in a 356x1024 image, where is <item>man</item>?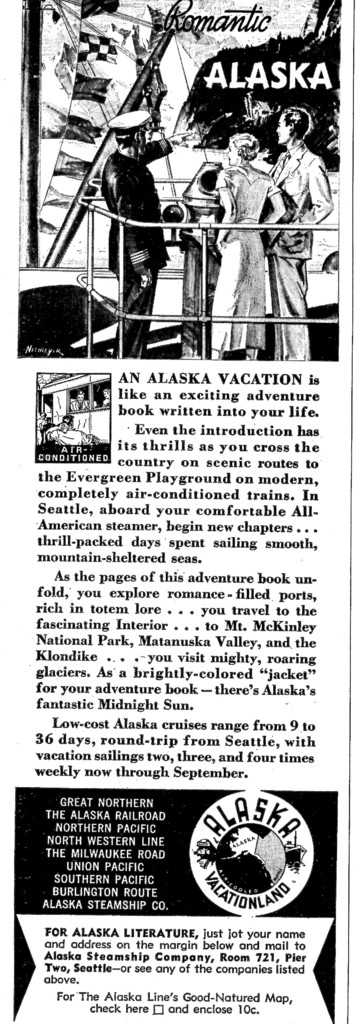
262, 96, 337, 366.
